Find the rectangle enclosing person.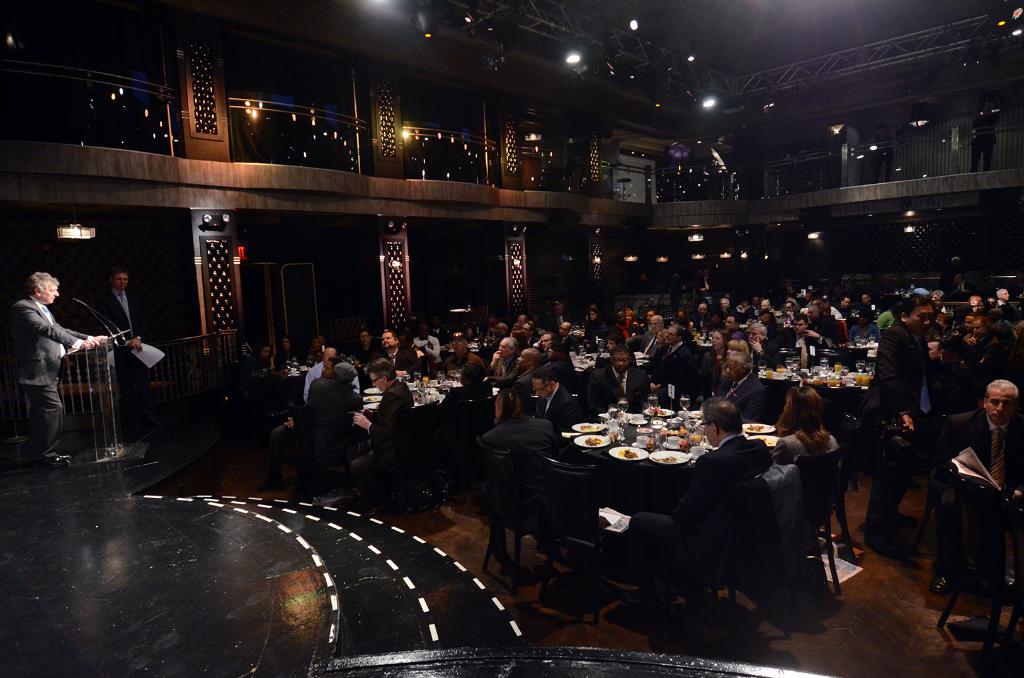
rect(936, 376, 1023, 596).
